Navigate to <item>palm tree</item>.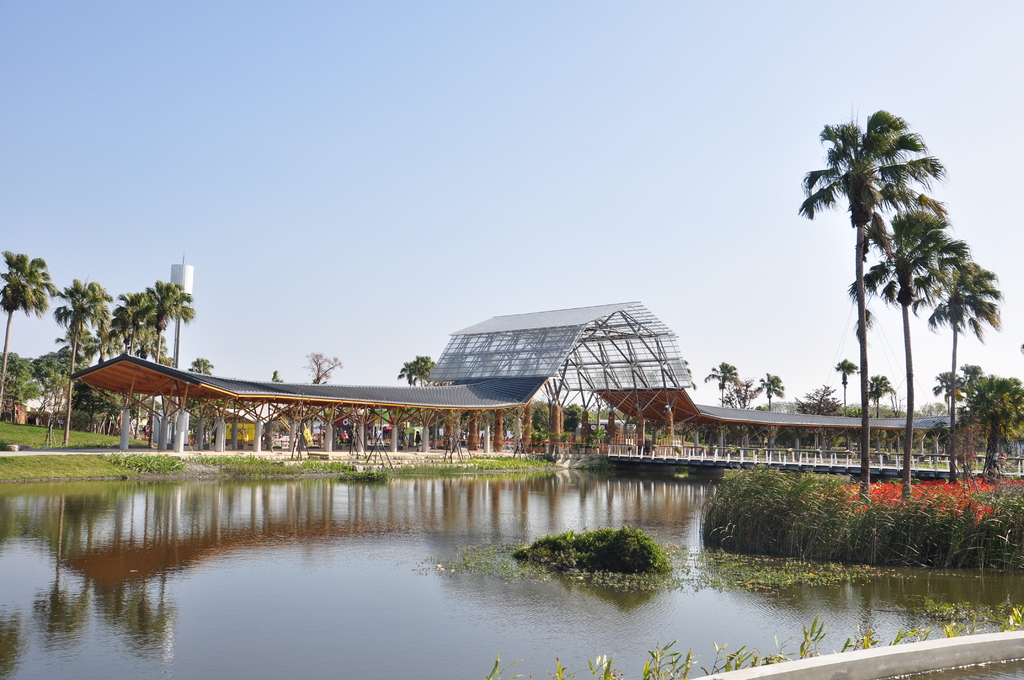
Navigation target: 700/355/743/416.
